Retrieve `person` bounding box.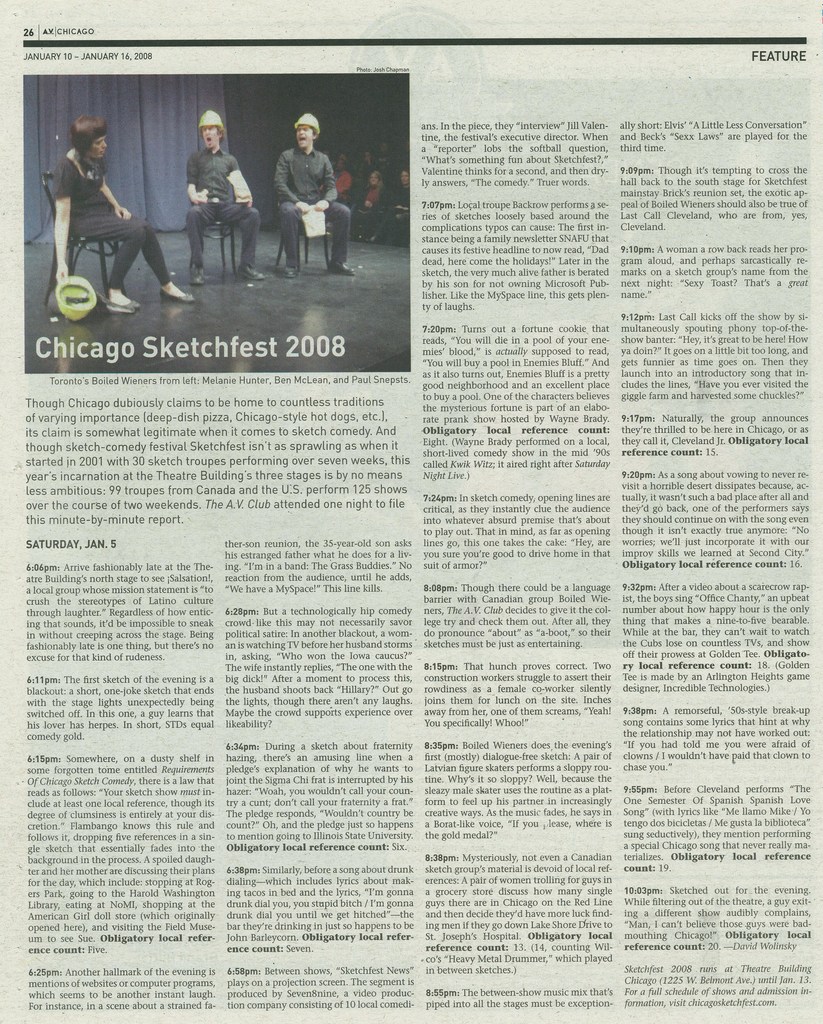
Bounding box: <region>369, 169, 412, 243</region>.
